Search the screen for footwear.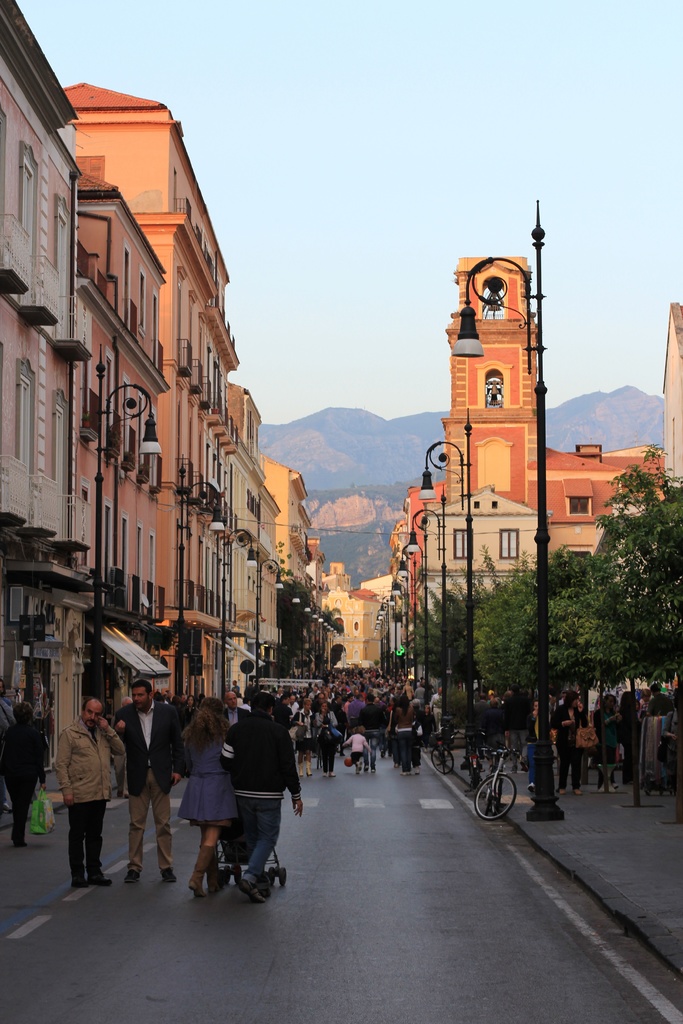
Found at <region>92, 875, 113, 886</region>.
